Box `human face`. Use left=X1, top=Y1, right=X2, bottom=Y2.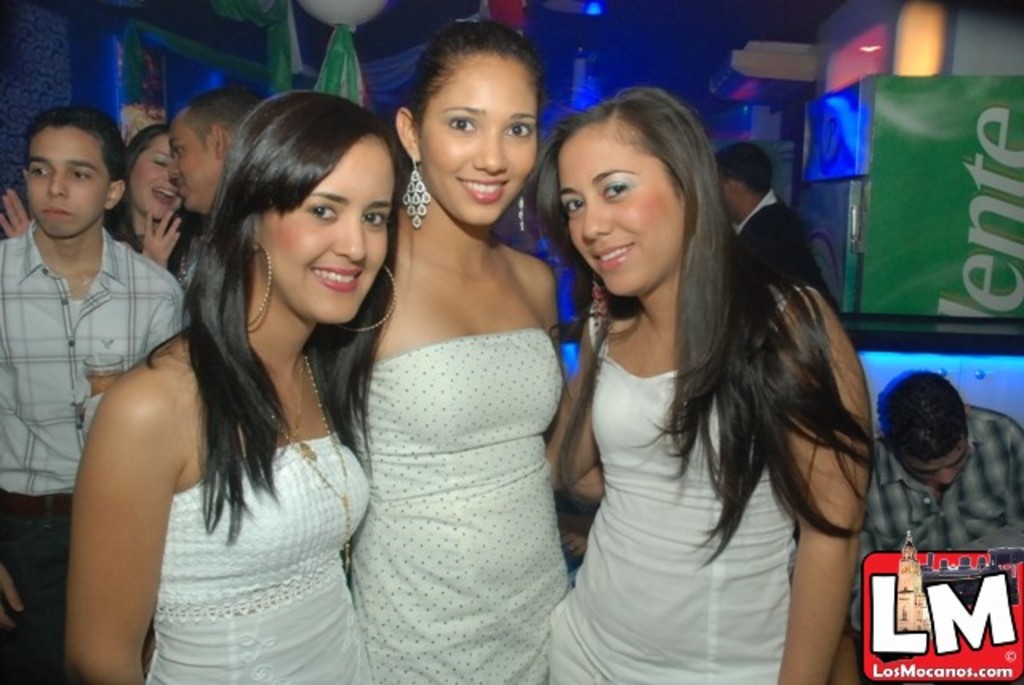
left=128, top=130, right=181, bottom=222.
